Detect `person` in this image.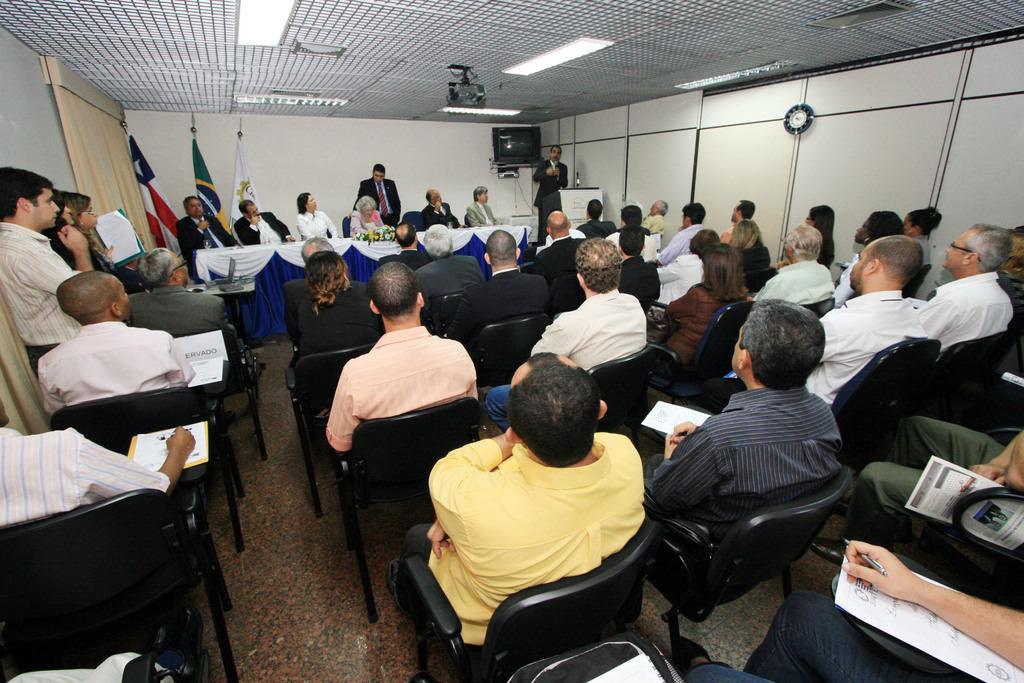
Detection: [x1=289, y1=189, x2=345, y2=242].
